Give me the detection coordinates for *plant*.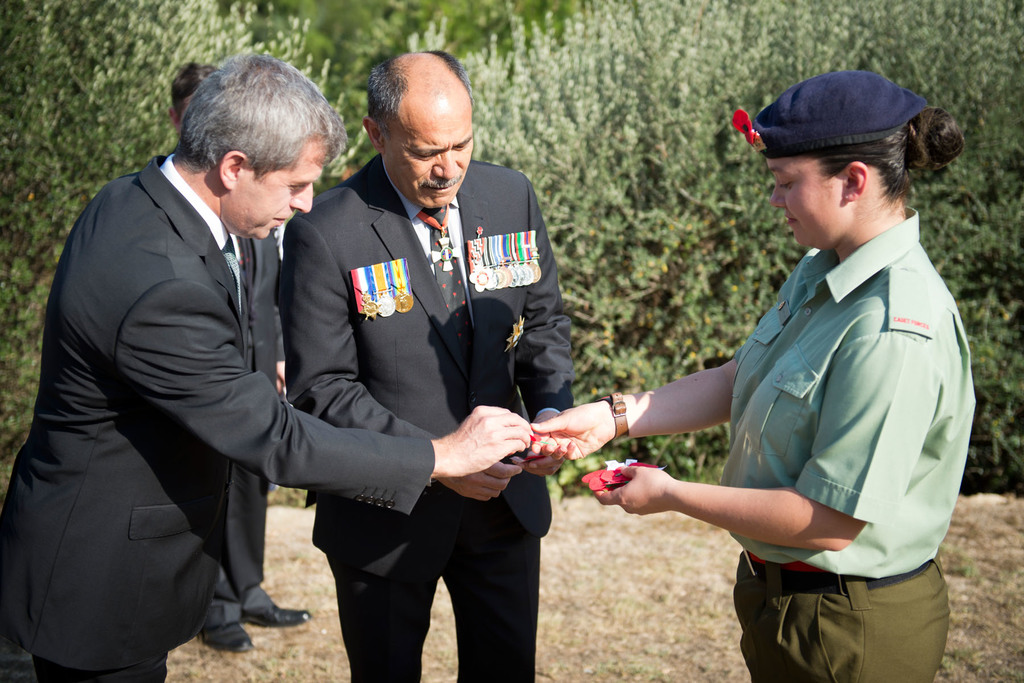
<region>597, 655, 662, 682</region>.
